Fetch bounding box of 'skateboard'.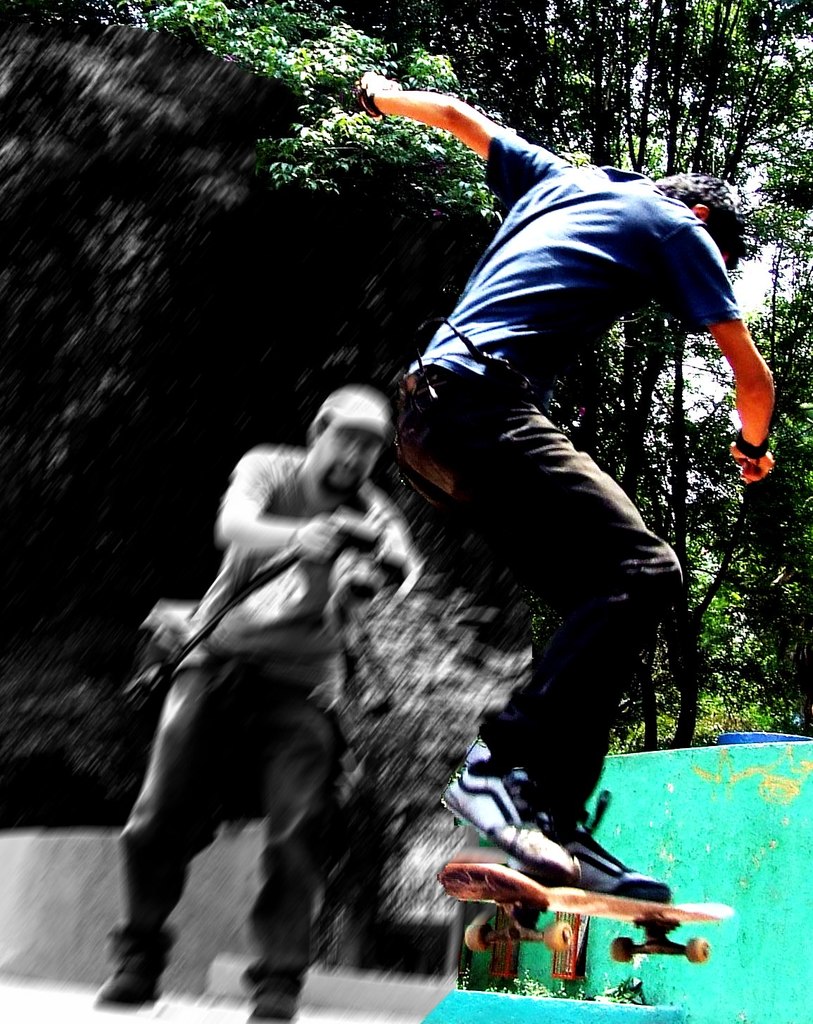
Bbox: 430:856:736:966.
